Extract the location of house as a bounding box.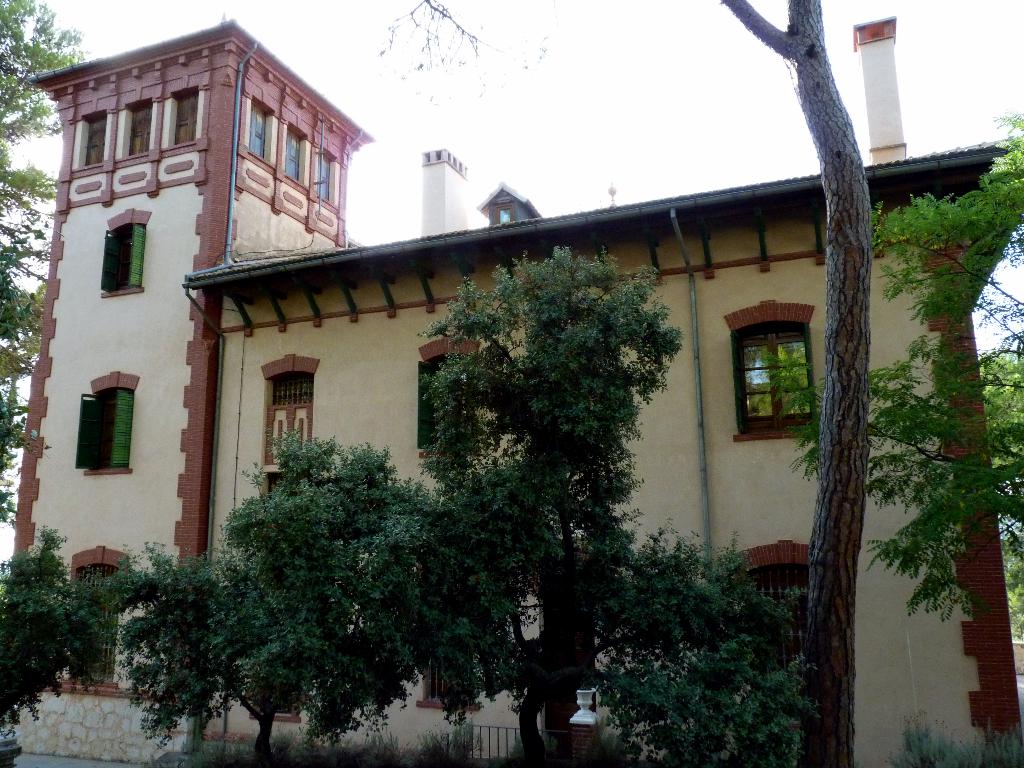
pyautogui.locateOnScreen(0, 23, 1023, 767).
